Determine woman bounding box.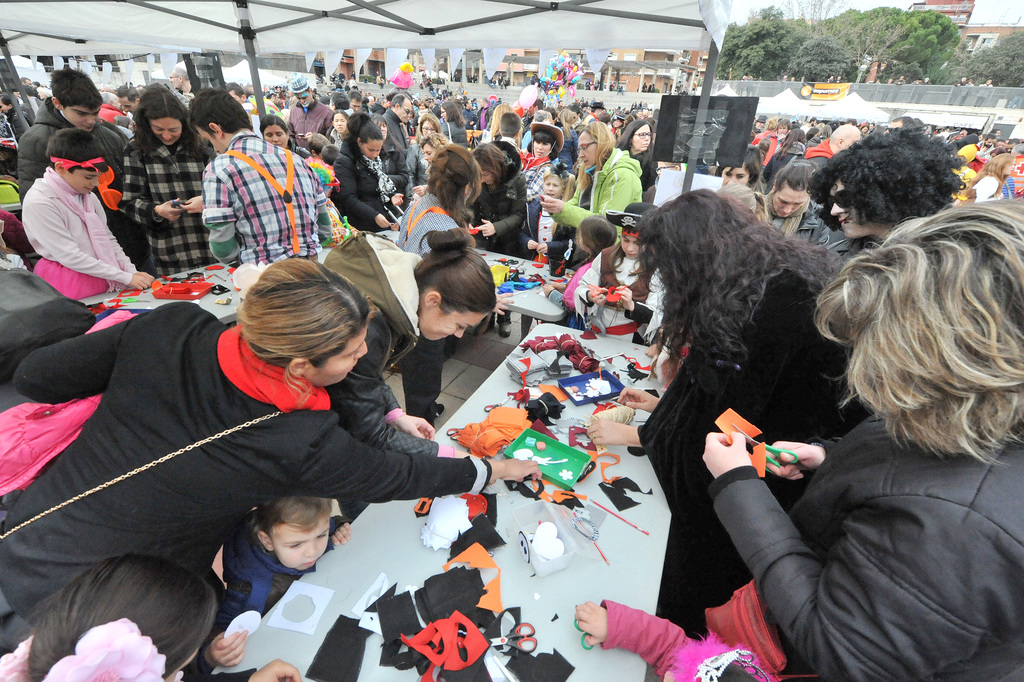
Determined: <box>764,129,806,193</box>.
